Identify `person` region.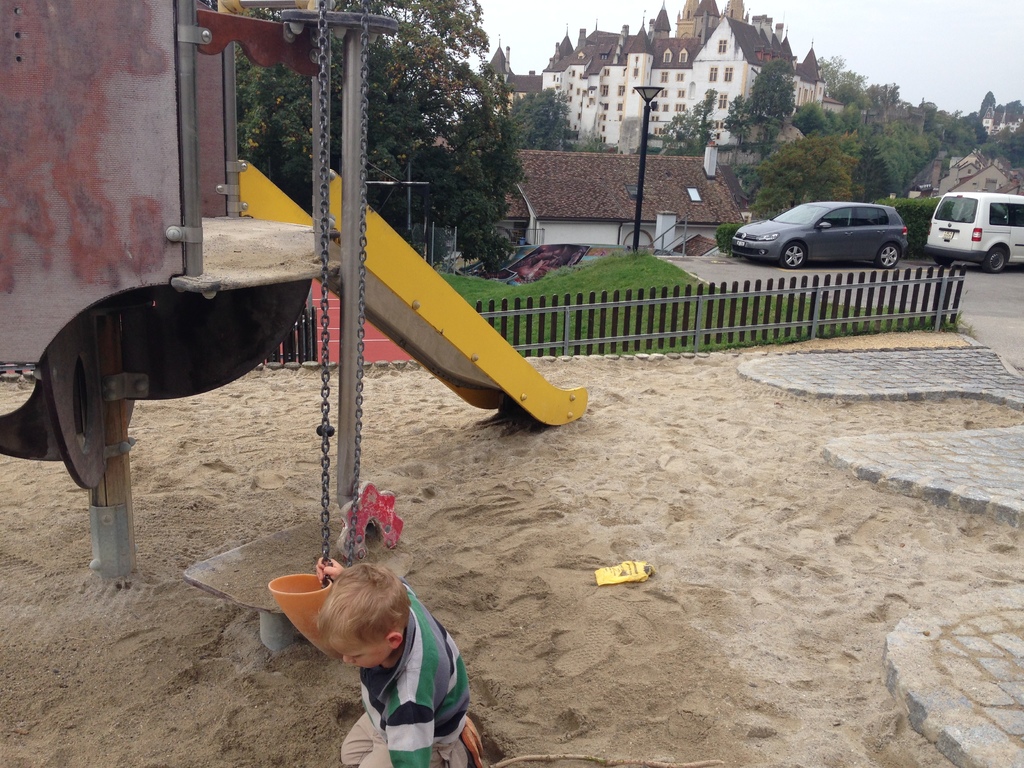
Region: 317/556/486/767.
